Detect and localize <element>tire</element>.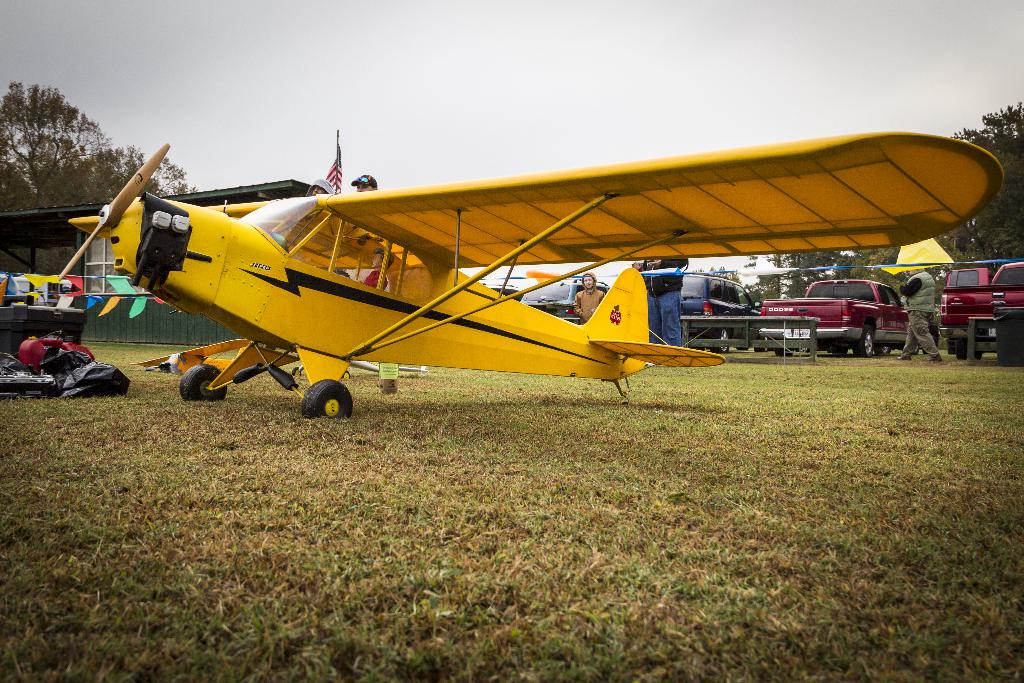
Localized at [956, 337, 986, 361].
